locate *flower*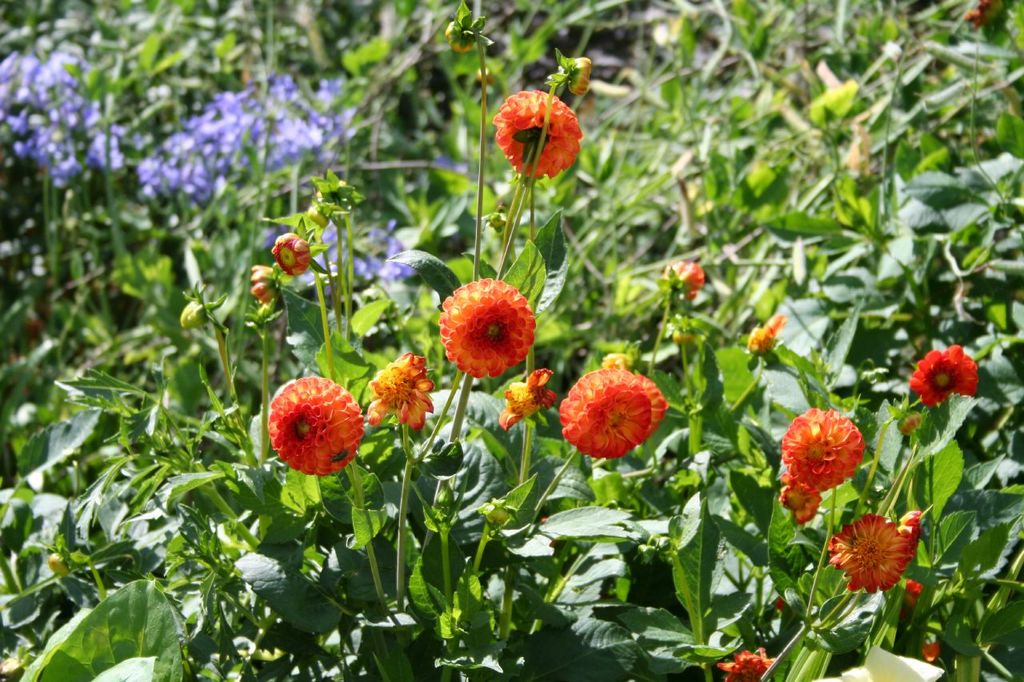
l=475, t=66, r=492, b=84
